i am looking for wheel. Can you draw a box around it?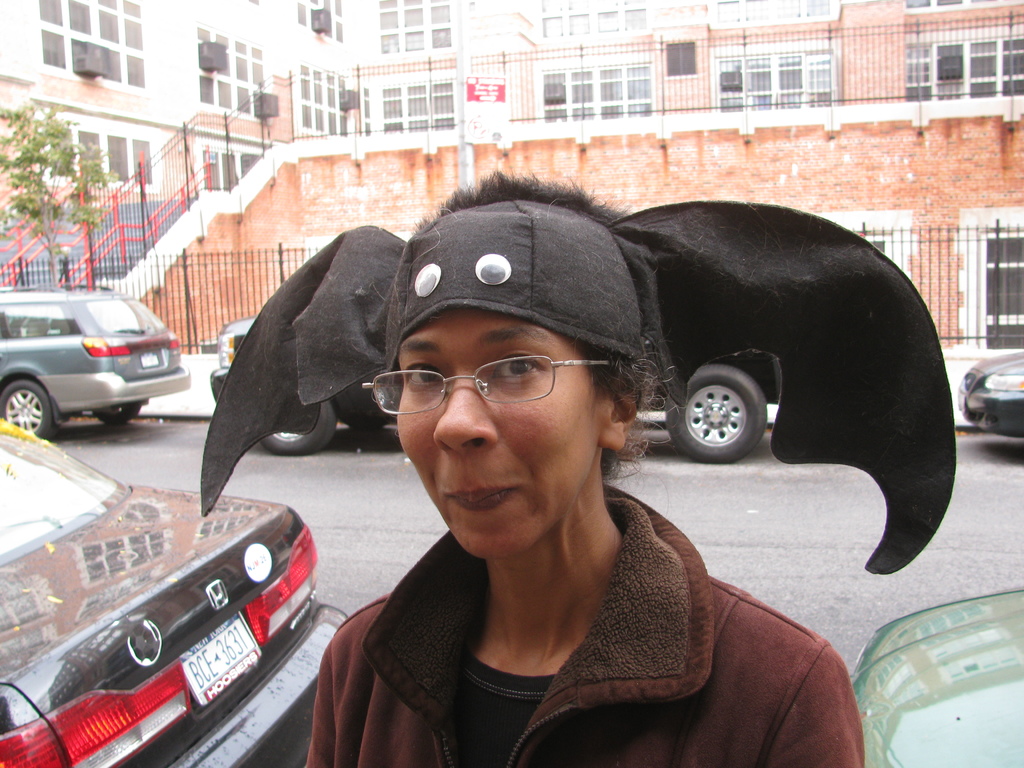
Sure, the bounding box is <box>679,366,775,467</box>.
